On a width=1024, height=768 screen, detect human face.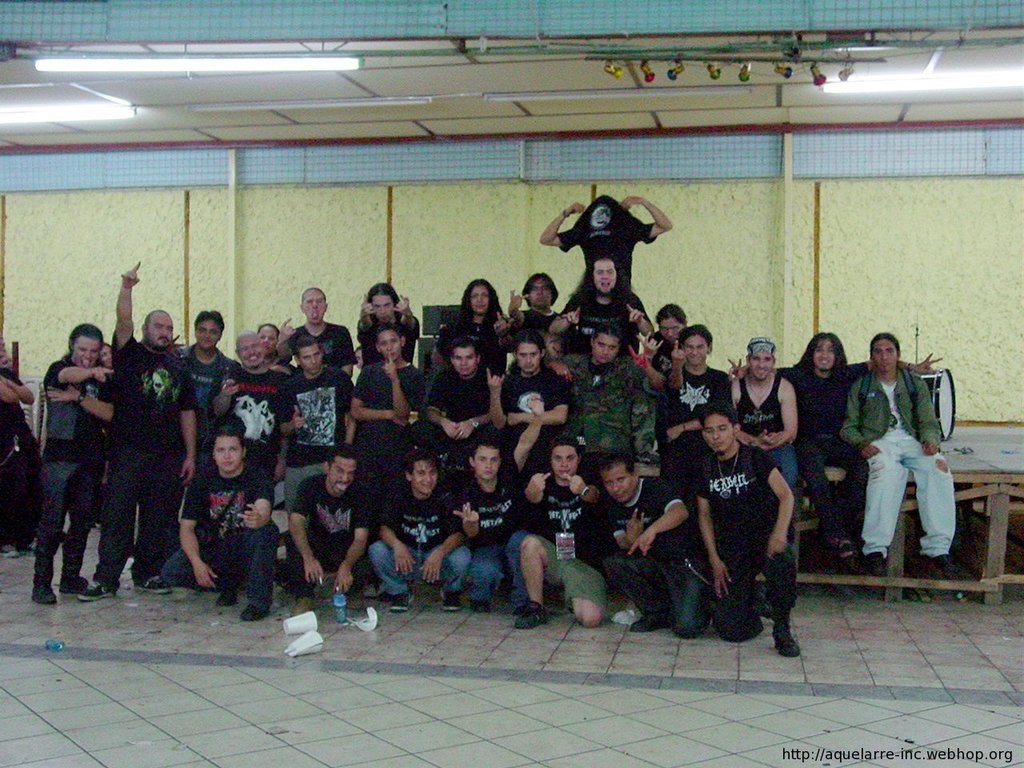
[873, 339, 897, 373].
